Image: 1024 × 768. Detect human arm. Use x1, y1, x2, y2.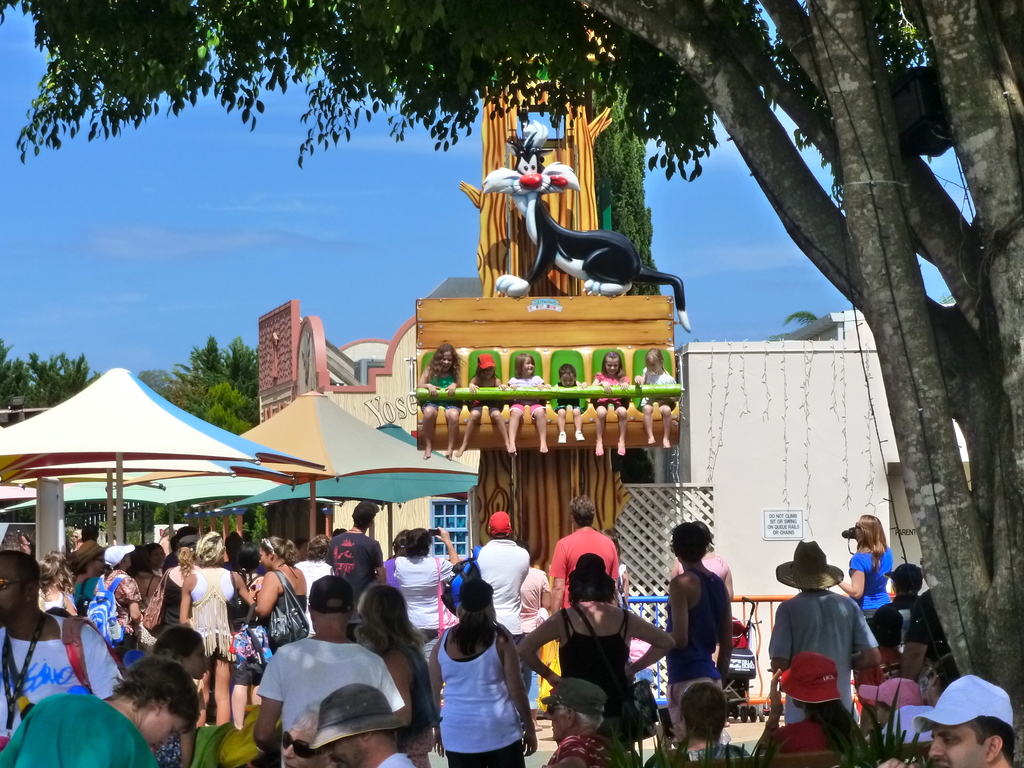
540, 733, 589, 767.
